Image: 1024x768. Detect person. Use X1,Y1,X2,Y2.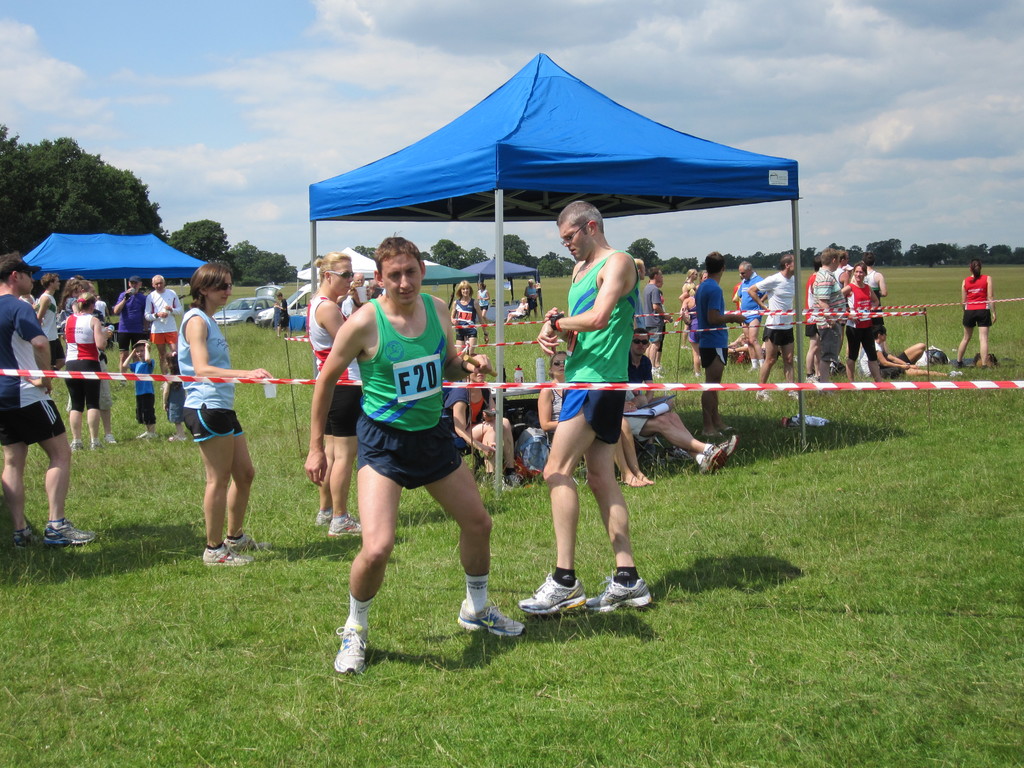
625,383,740,467.
